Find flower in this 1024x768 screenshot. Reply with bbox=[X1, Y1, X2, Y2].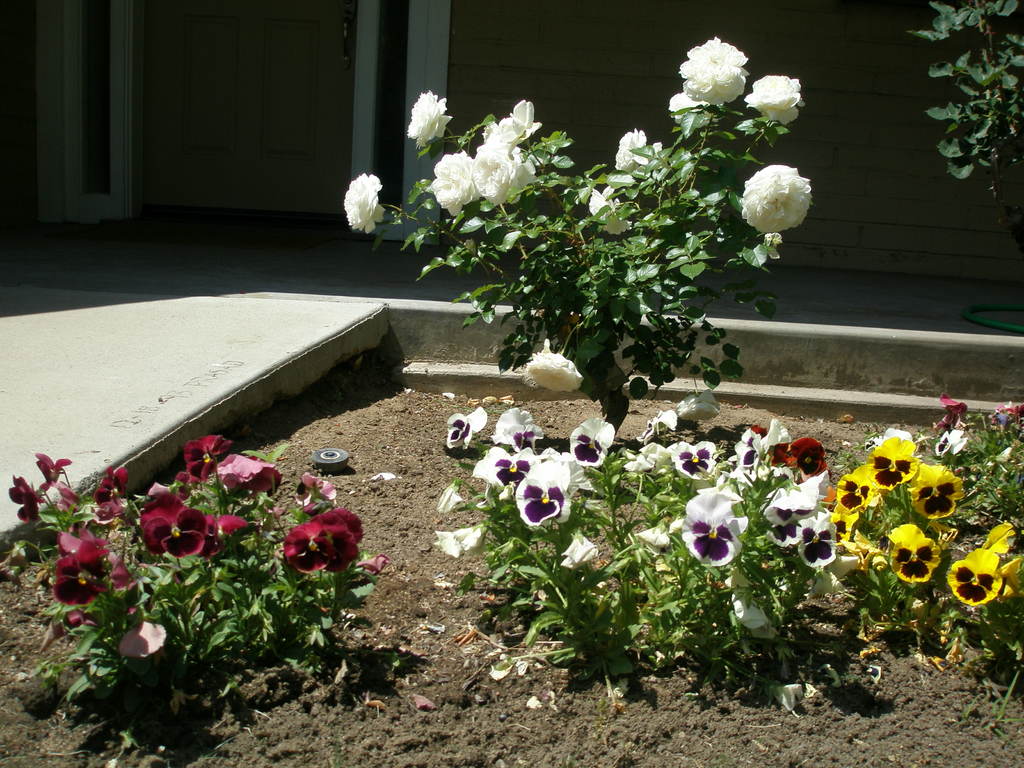
bbox=[427, 148, 483, 217].
